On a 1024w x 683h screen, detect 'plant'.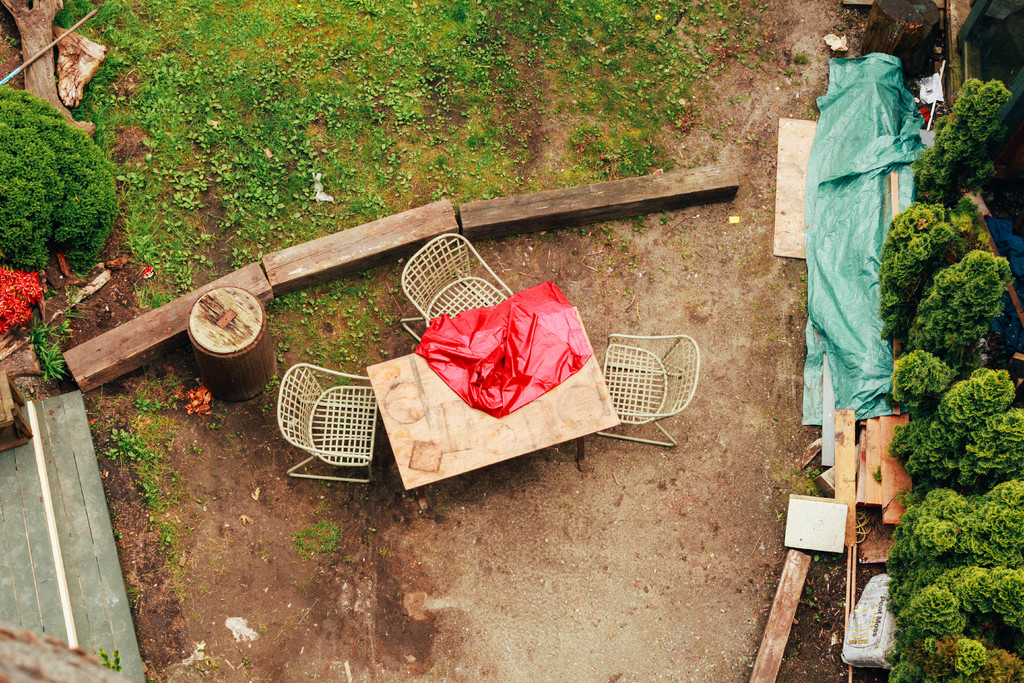
<bbox>132, 389, 170, 415</bbox>.
